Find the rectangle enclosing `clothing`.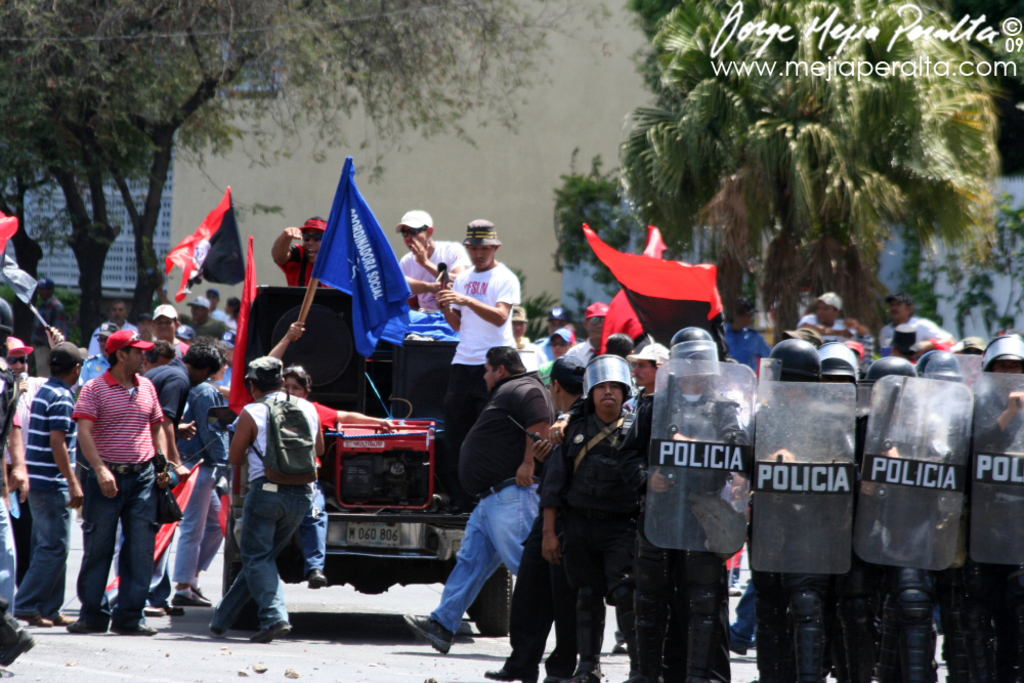
l=166, t=379, r=231, b=585.
